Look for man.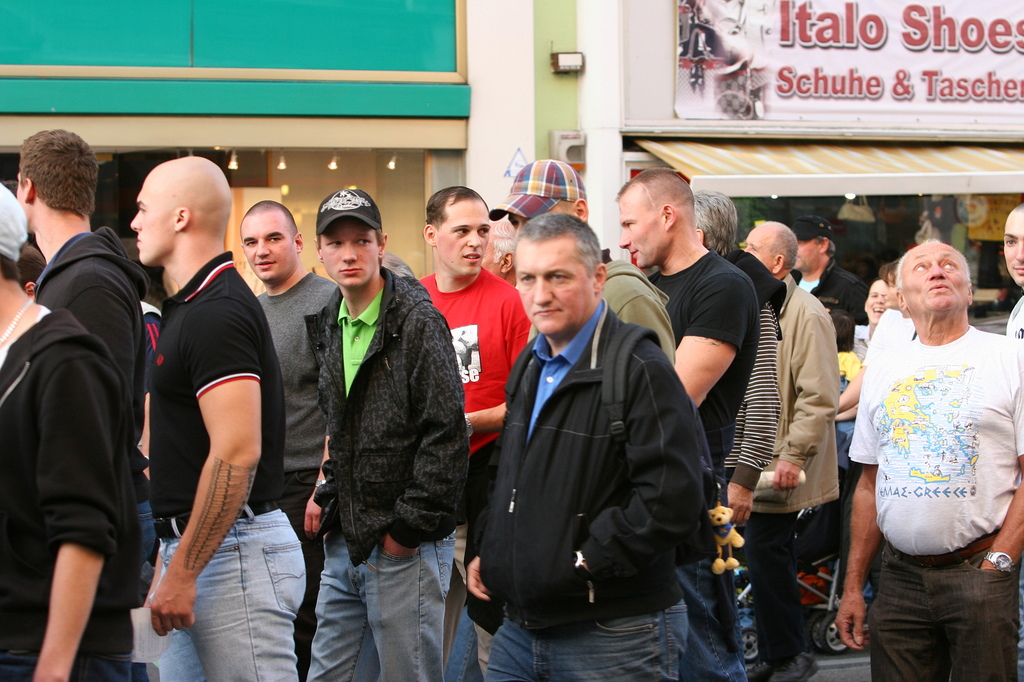
Found: x1=834, y1=237, x2=1023, y2=681.
